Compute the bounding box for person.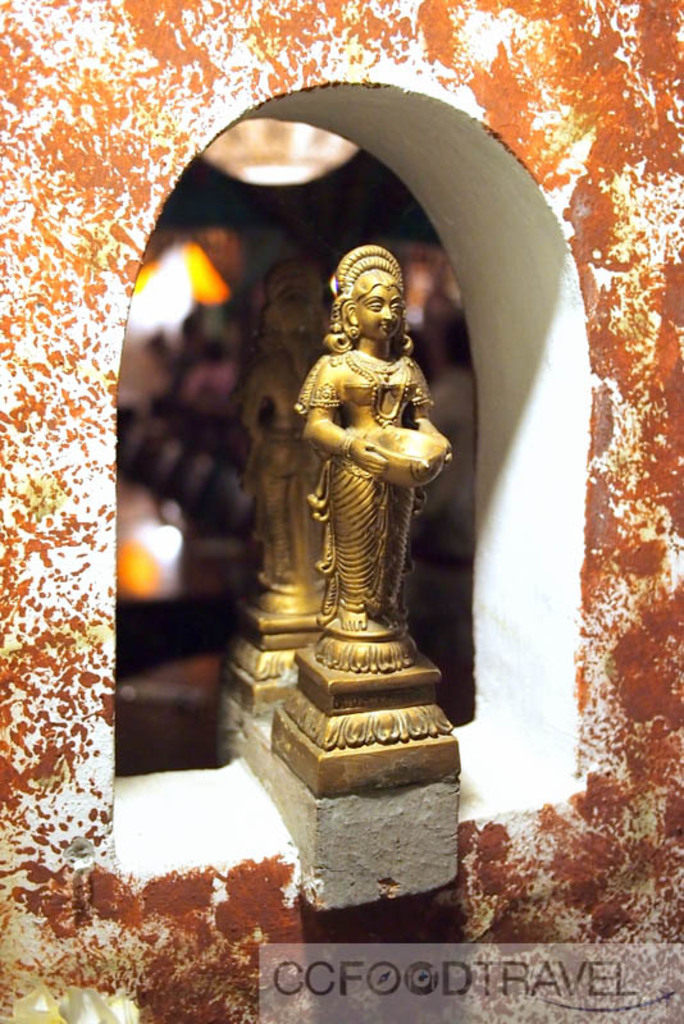
region(281, 214, 451, 691).
